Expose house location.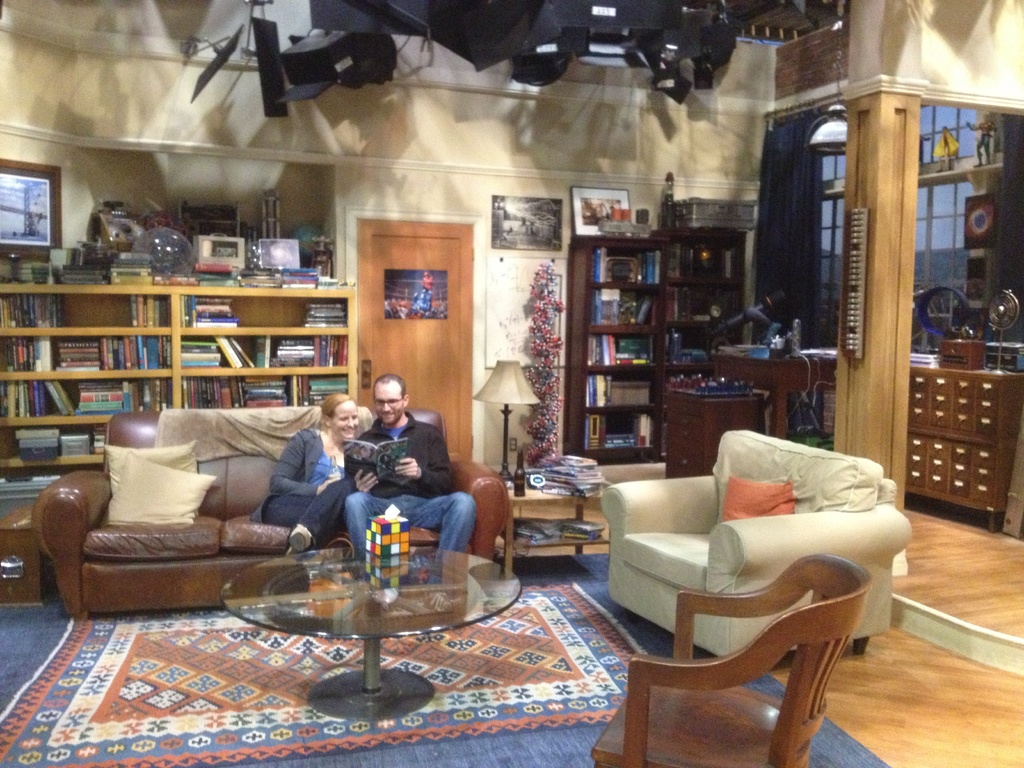
Exposed at rect(0, 0, 1023, 767).
